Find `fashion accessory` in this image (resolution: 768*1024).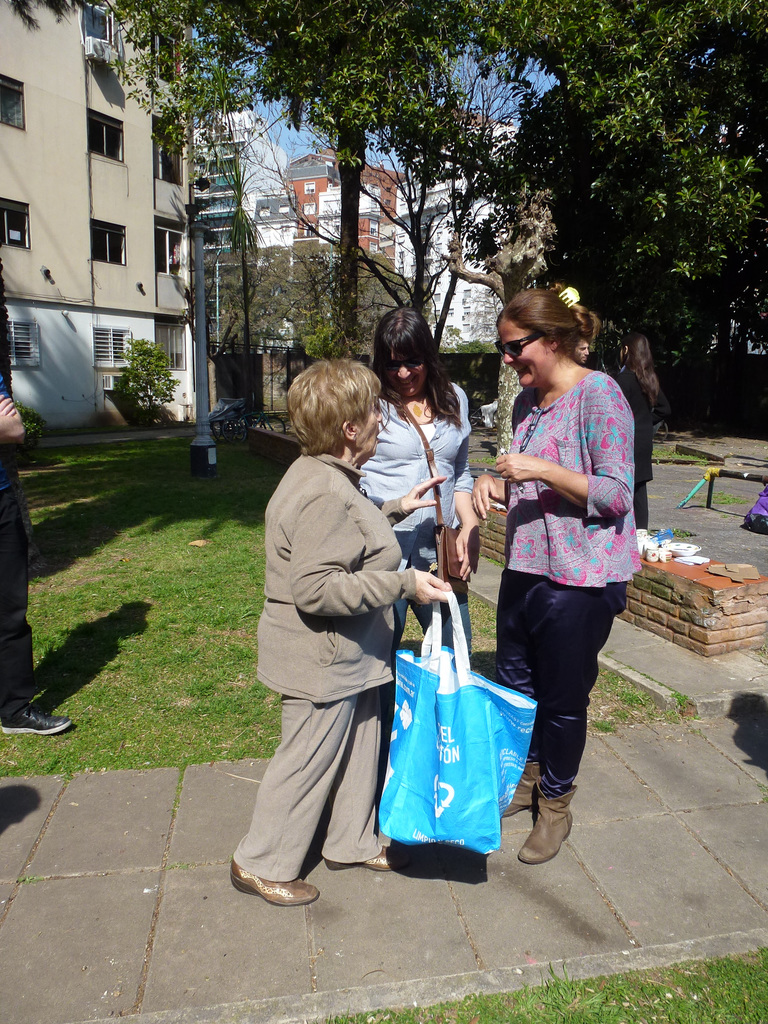
box=[500, 760, 543, 820].
